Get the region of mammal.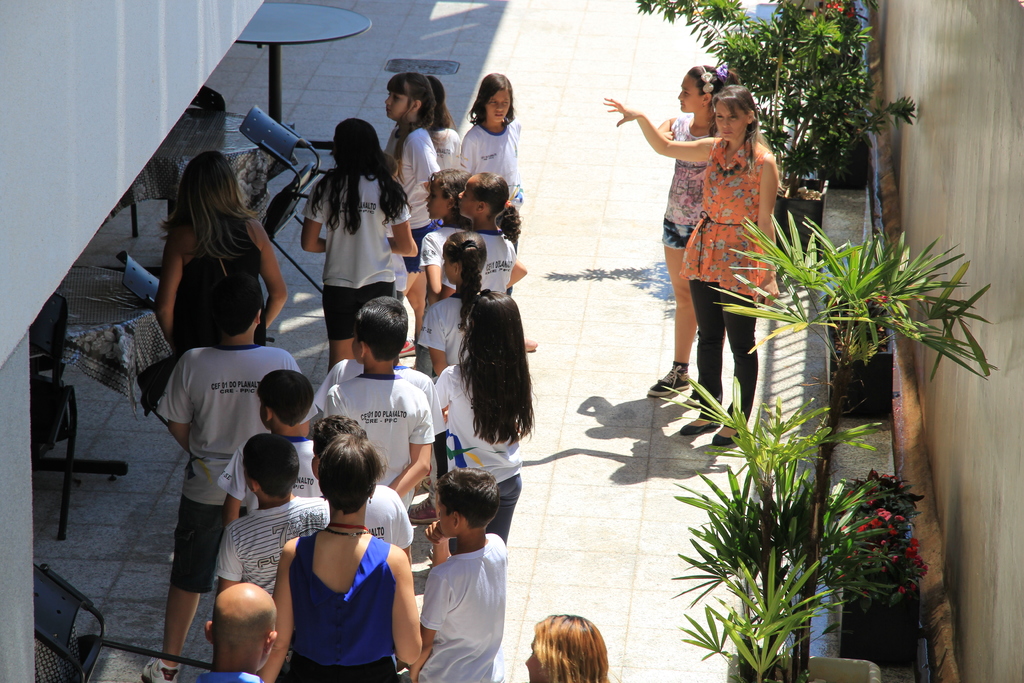
<box>386,149,417,302</box>.
